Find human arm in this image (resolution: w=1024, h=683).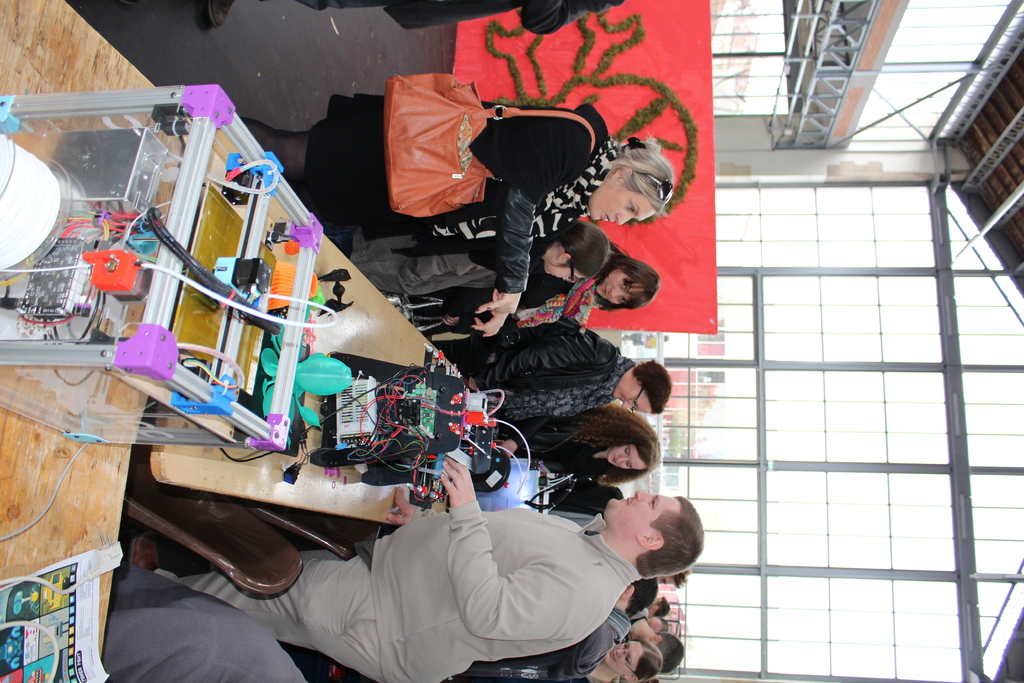
472:150:586:319.
